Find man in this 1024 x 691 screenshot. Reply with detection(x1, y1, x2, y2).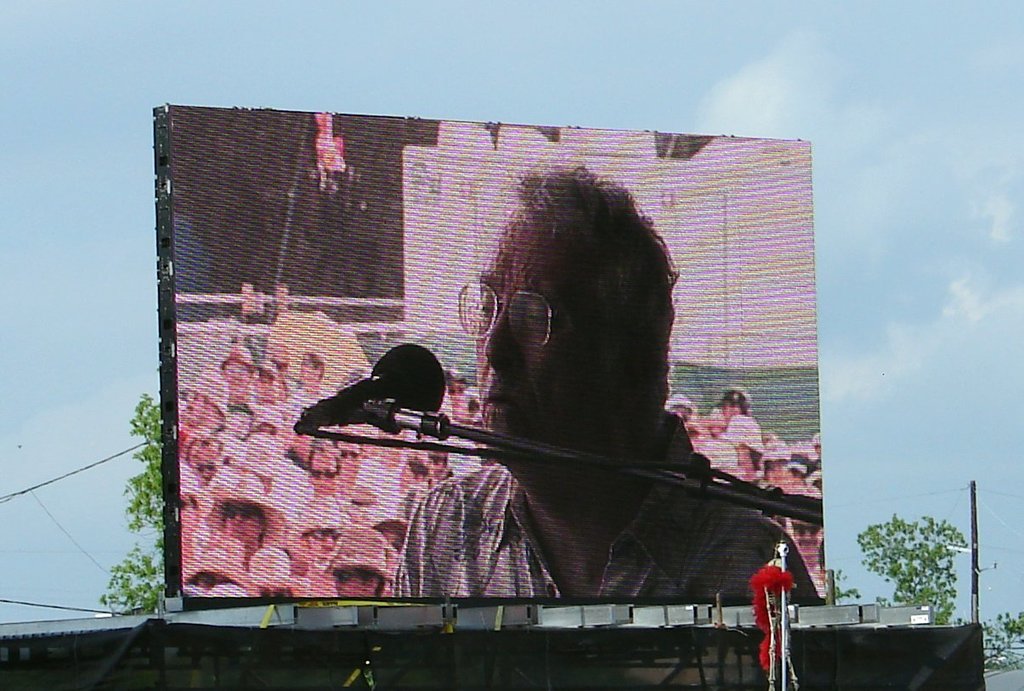
detection(176, 361, 232, 432).
